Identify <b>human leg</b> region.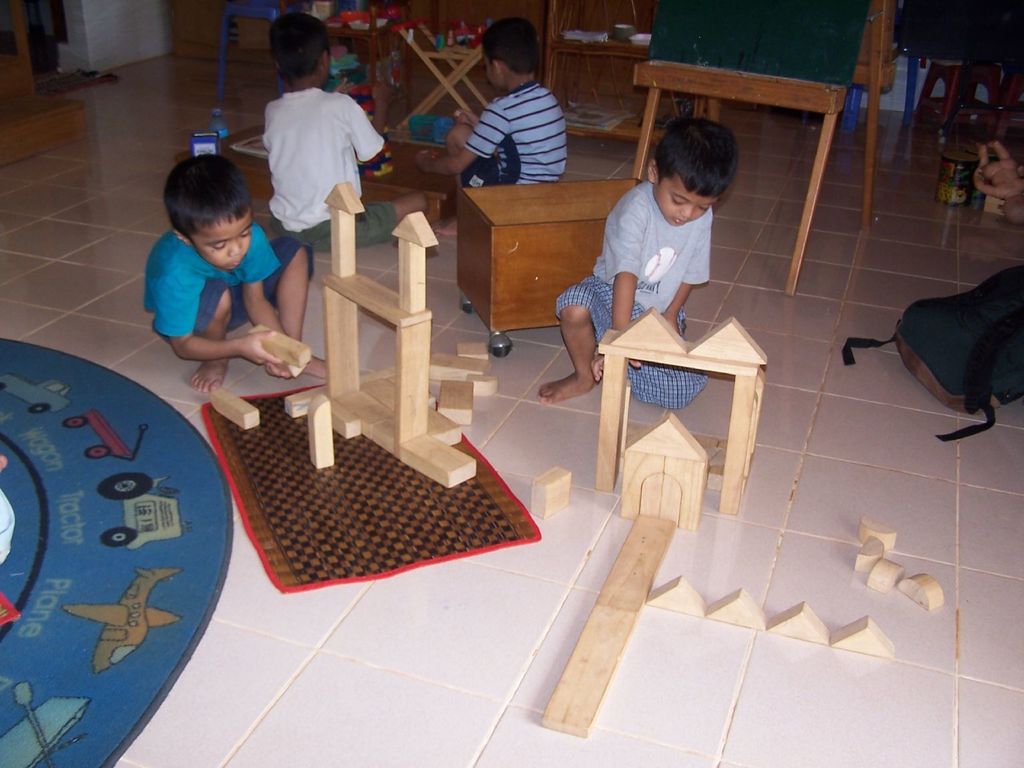
Region: x1=188, y1=276, x2=234, y2=393.
